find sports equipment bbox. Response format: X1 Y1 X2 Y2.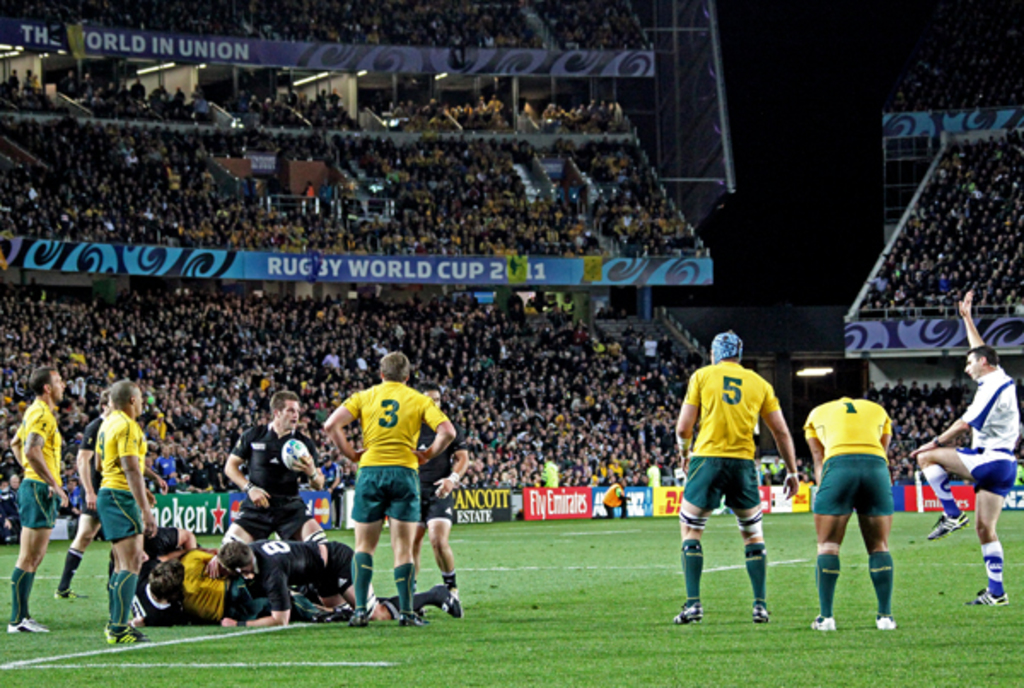
925 507 966 545.
